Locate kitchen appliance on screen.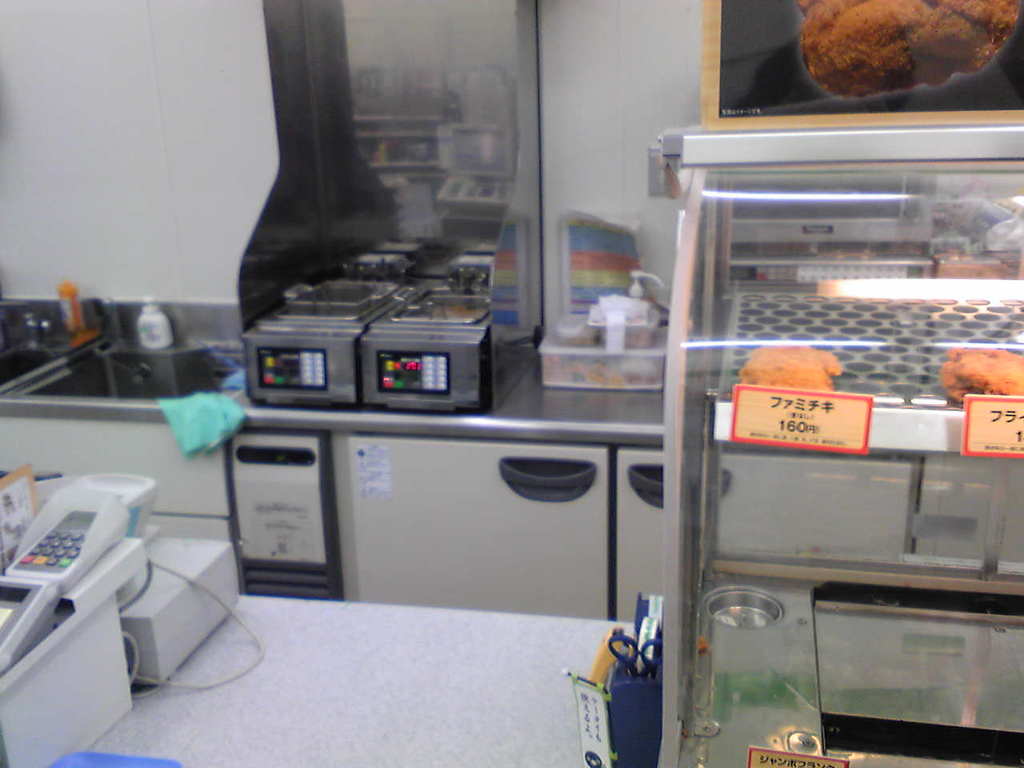
On screen at locate(58, 282, 90, 330).
